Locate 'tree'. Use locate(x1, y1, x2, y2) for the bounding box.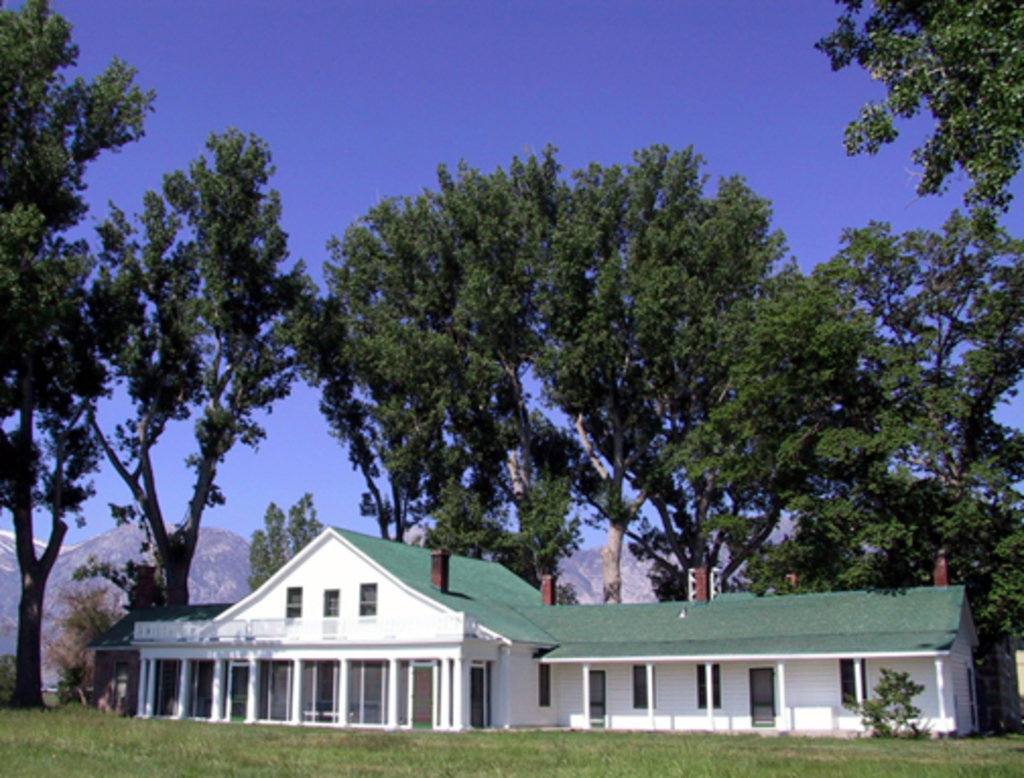
locate(811, 0, 1022, 228).
